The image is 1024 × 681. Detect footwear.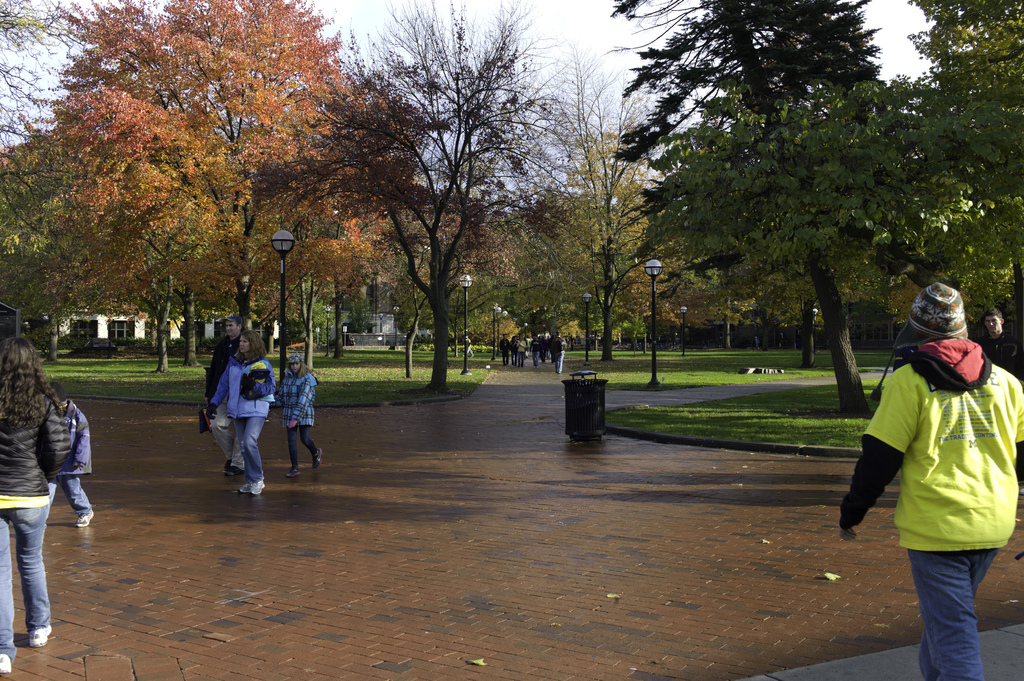
Detection: [310,445,323,469].
